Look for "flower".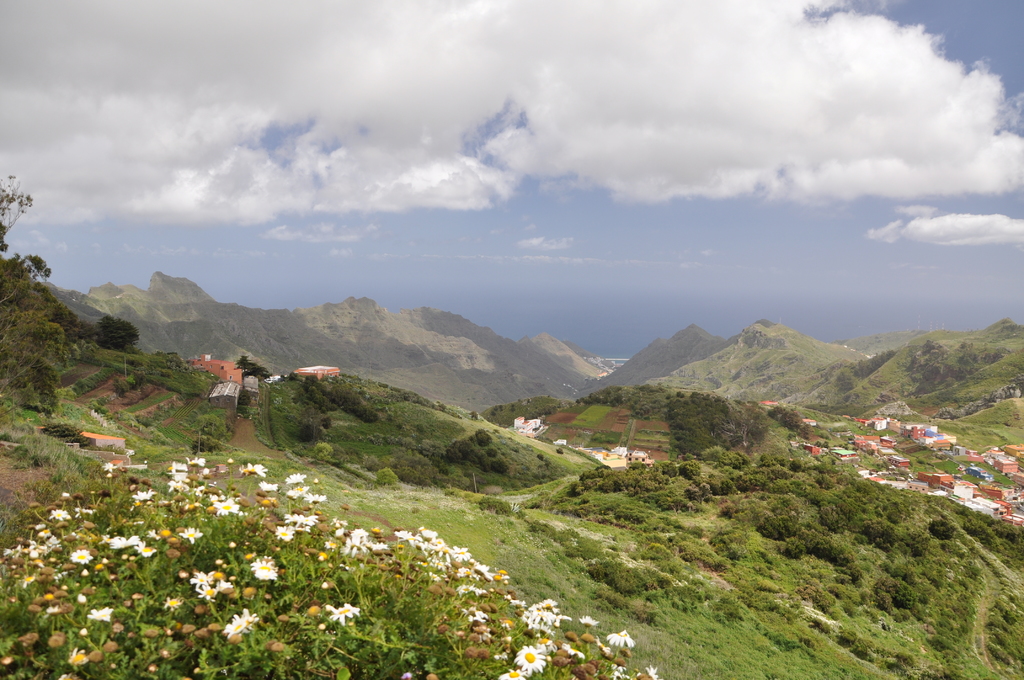
Found: [left=607, top=628, right=635, bottom=651].
